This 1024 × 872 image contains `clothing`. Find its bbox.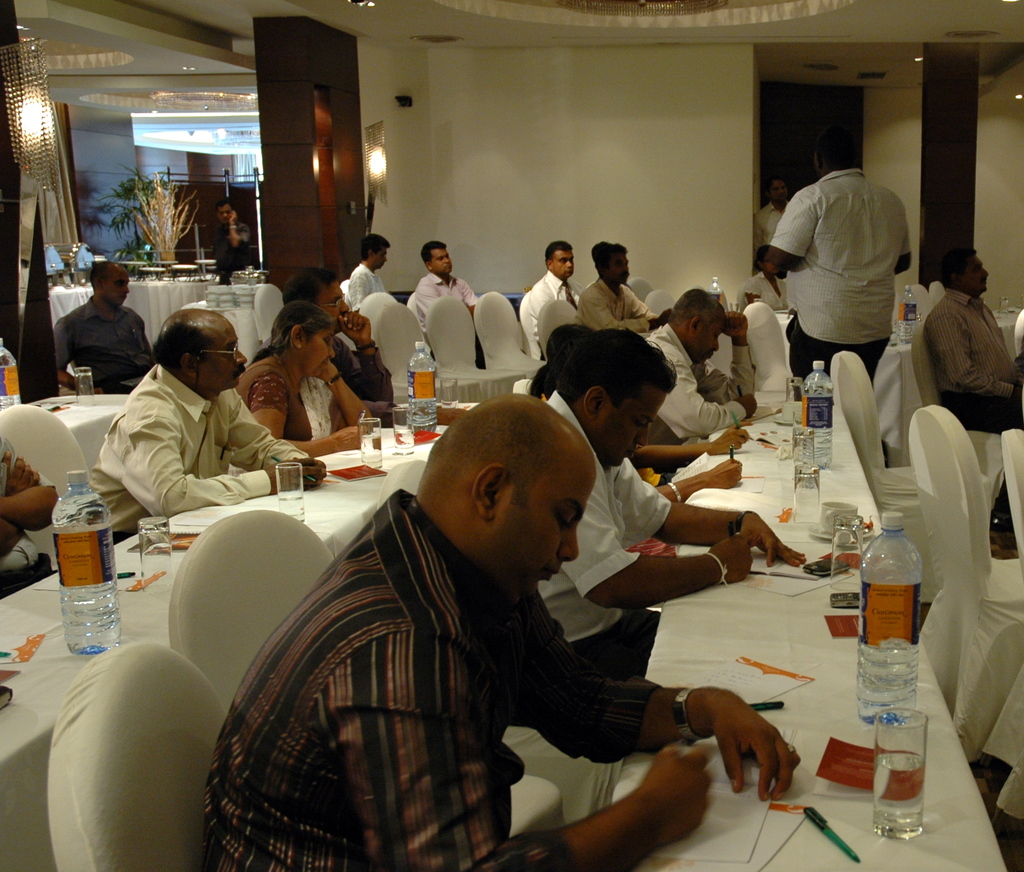
[401,270,477,333].
